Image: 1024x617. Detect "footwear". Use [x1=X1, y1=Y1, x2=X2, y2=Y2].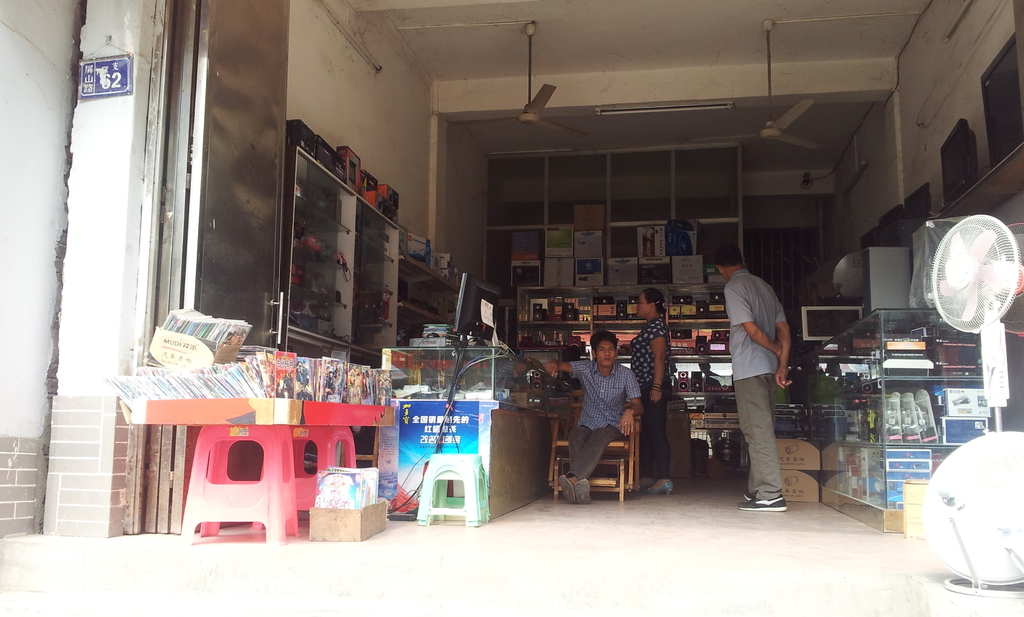
[x1=650, y1=477, x2=676, y2=492].
